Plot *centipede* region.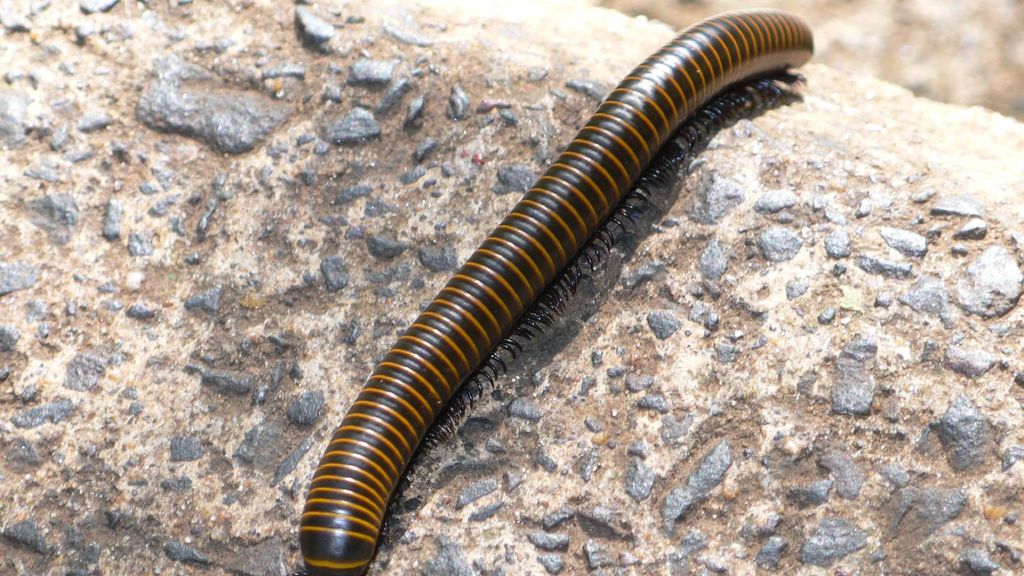
Plotted at {"x1": 300, "y1": 10, "x2": 812, "y2": 575}.
